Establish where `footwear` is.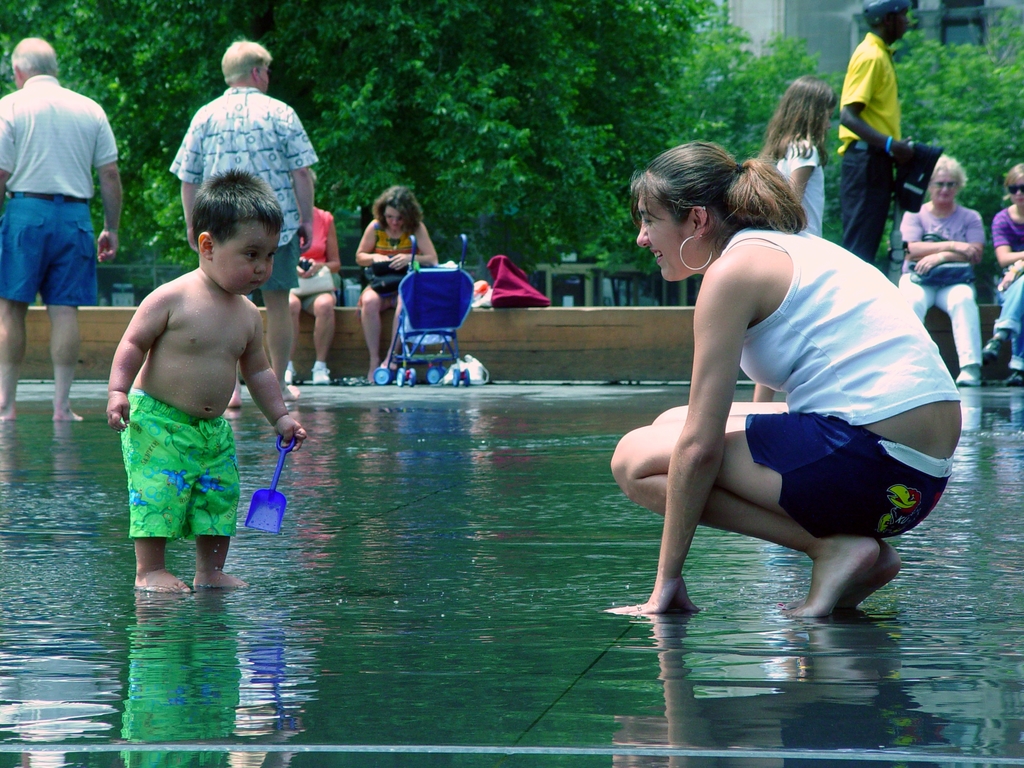
Established at l=286, t=357, r=303, b=383.
